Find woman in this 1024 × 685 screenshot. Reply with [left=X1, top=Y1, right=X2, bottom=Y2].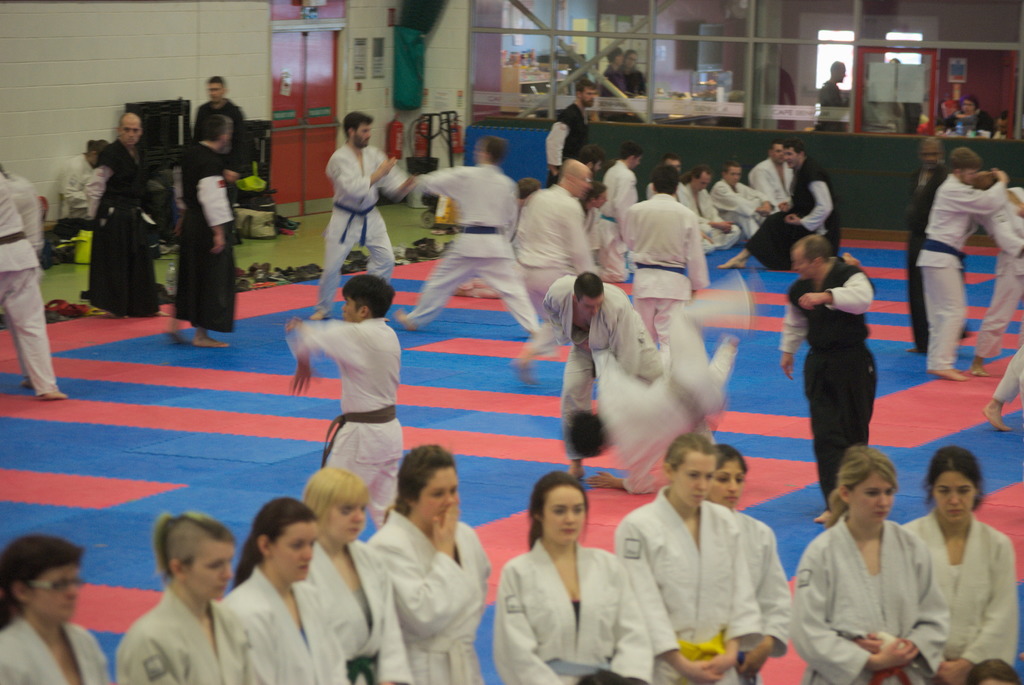
[left=698, top=446, right=796, bottom=684].
